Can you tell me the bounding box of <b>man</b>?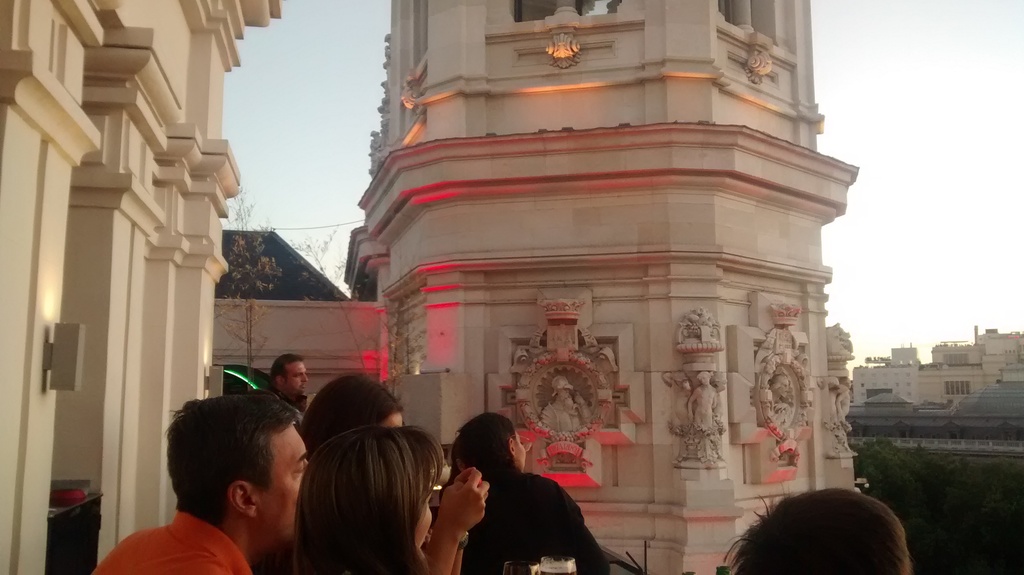
<bbox>254, 353, 323, 480</bbox>.
